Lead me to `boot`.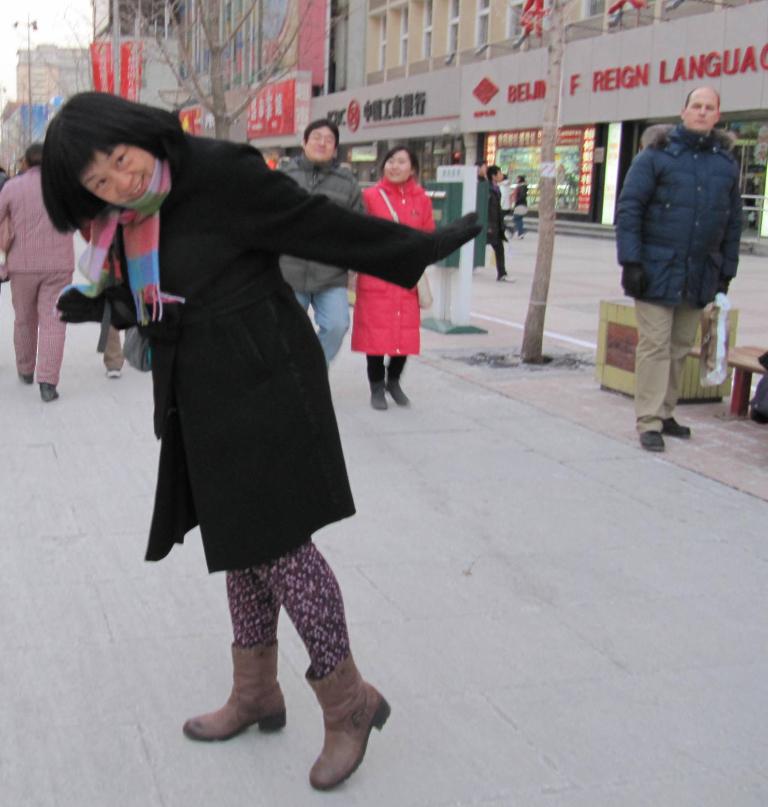
Lead to [667,421,687,437].
